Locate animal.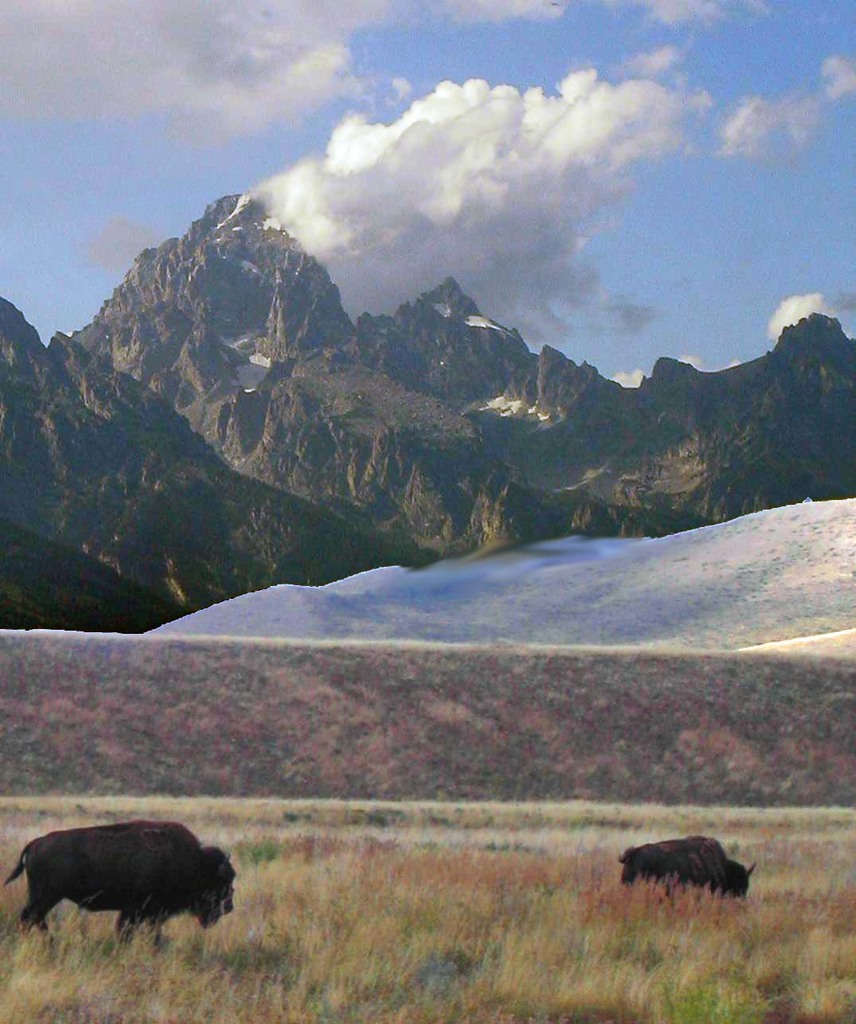
Bounding box: [x1=6, y1=820, x2=234, y2=950].
